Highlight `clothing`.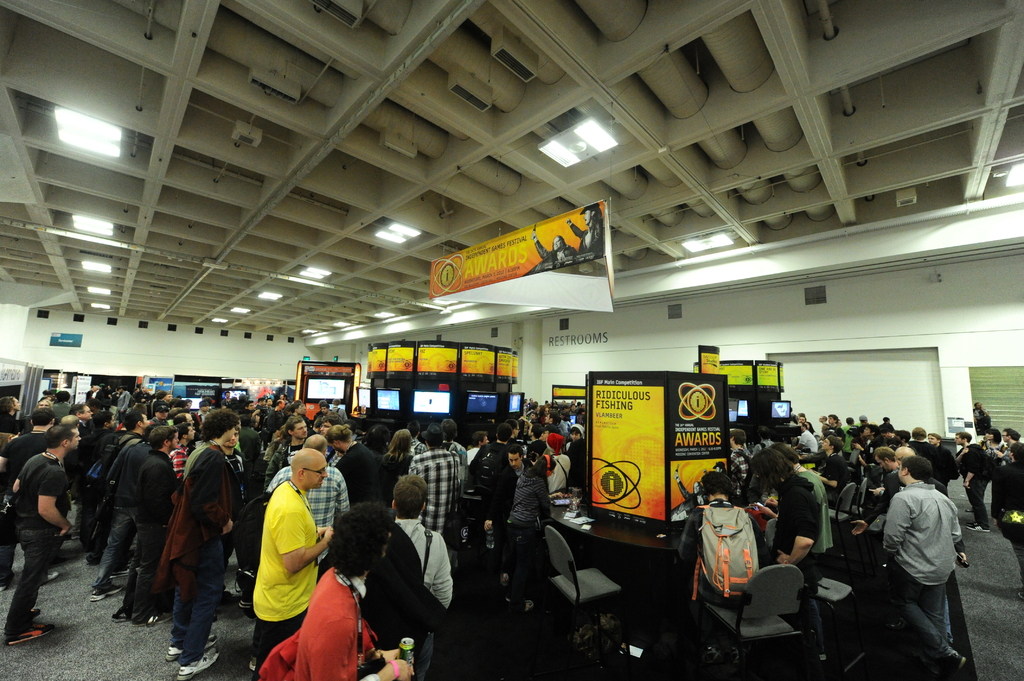
Highlighted region: bbox(266, 568, 388, 680).
